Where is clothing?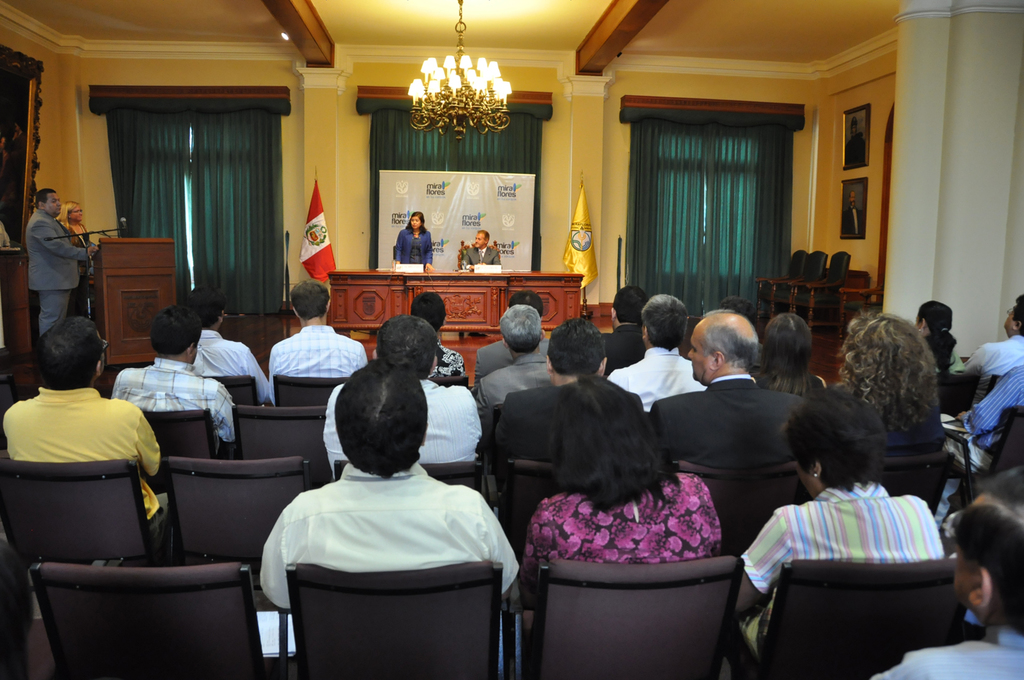
(431, 348, 468, 384).
